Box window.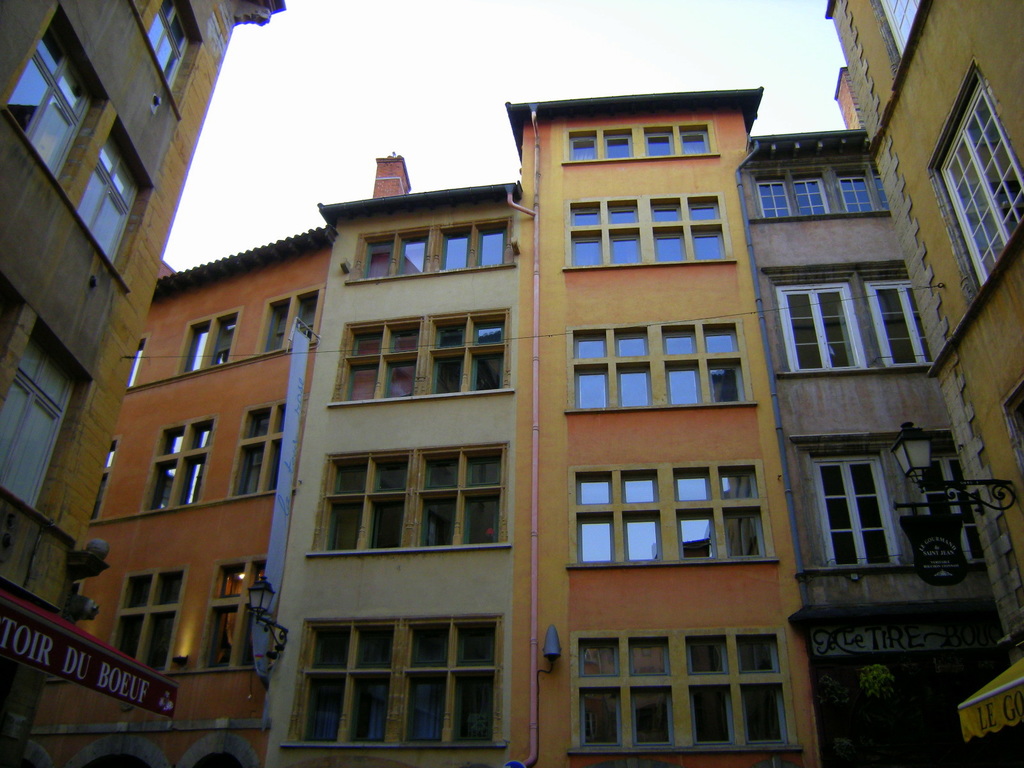
124,337,144,388.
